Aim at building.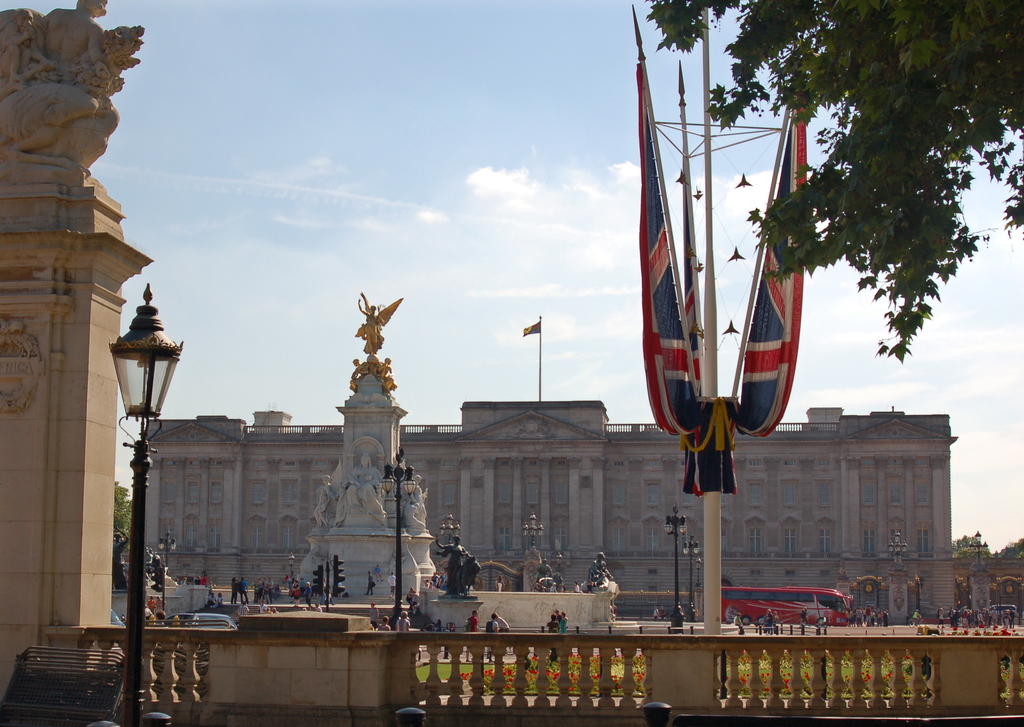
Aimed at [x1=141, y1=397, x2=957, y2=625].
